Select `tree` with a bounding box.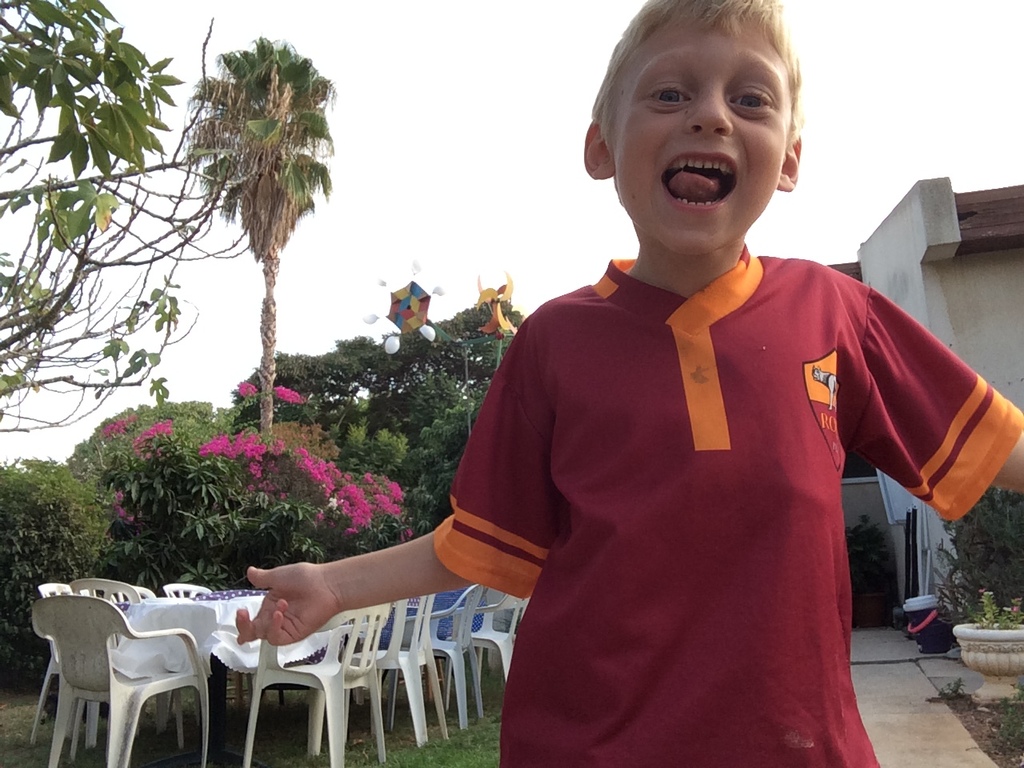
bbox(162, 0, 354, 427).
